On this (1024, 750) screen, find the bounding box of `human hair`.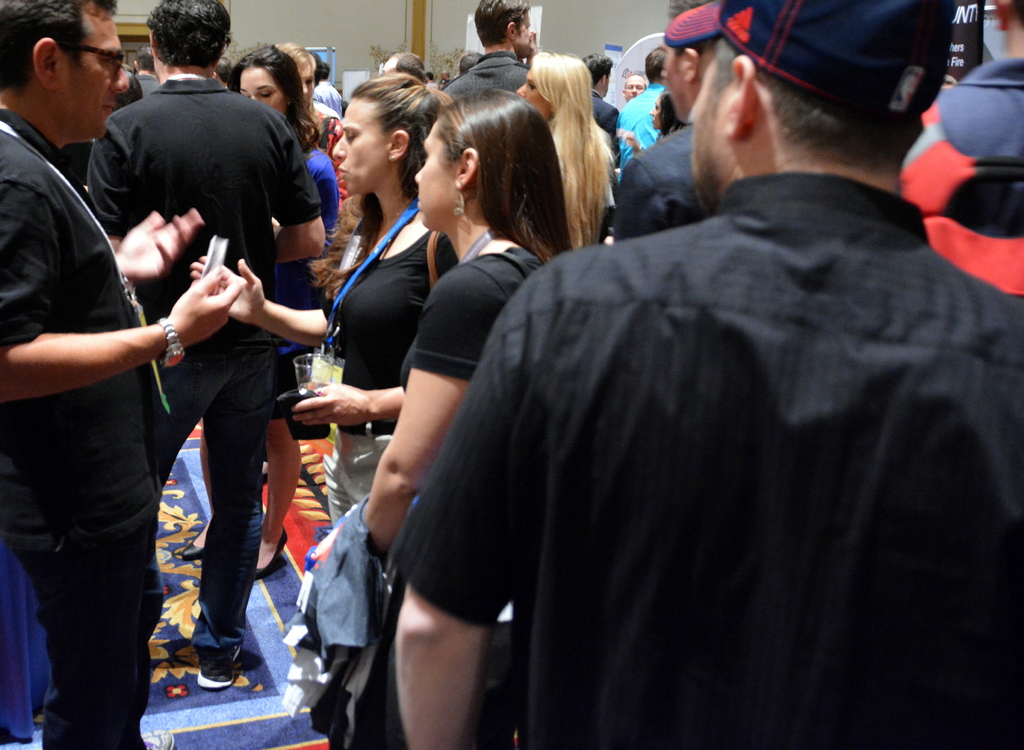
Bounding box: {"x1": 0, "y1": 0, "x2": 119, "y2": 93}.
